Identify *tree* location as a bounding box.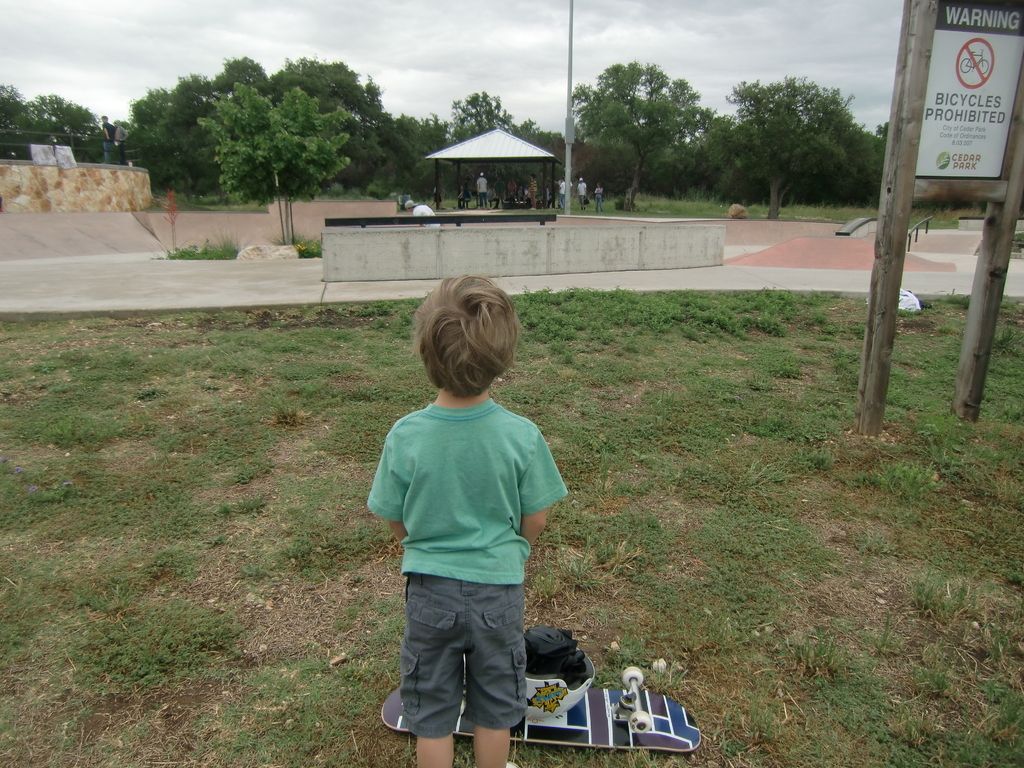
l=0, t=82, r=104, b=155.
